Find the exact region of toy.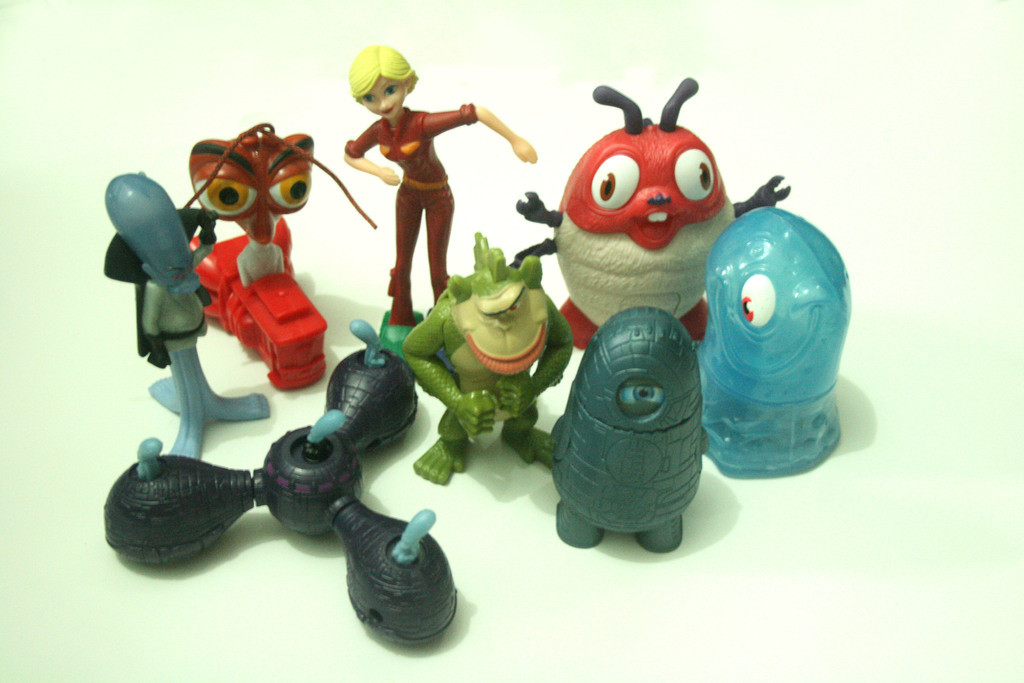
Exact region: box=[101, 175, 281, 474].
